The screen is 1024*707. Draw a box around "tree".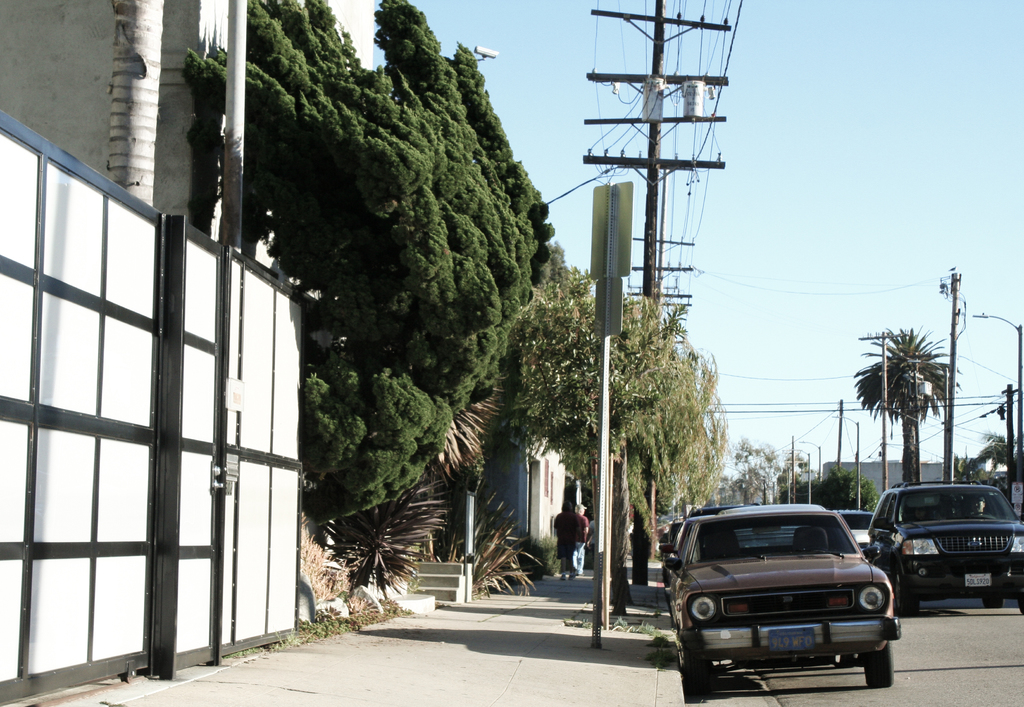
[left=852, top=323, right=960, bottom=487].
